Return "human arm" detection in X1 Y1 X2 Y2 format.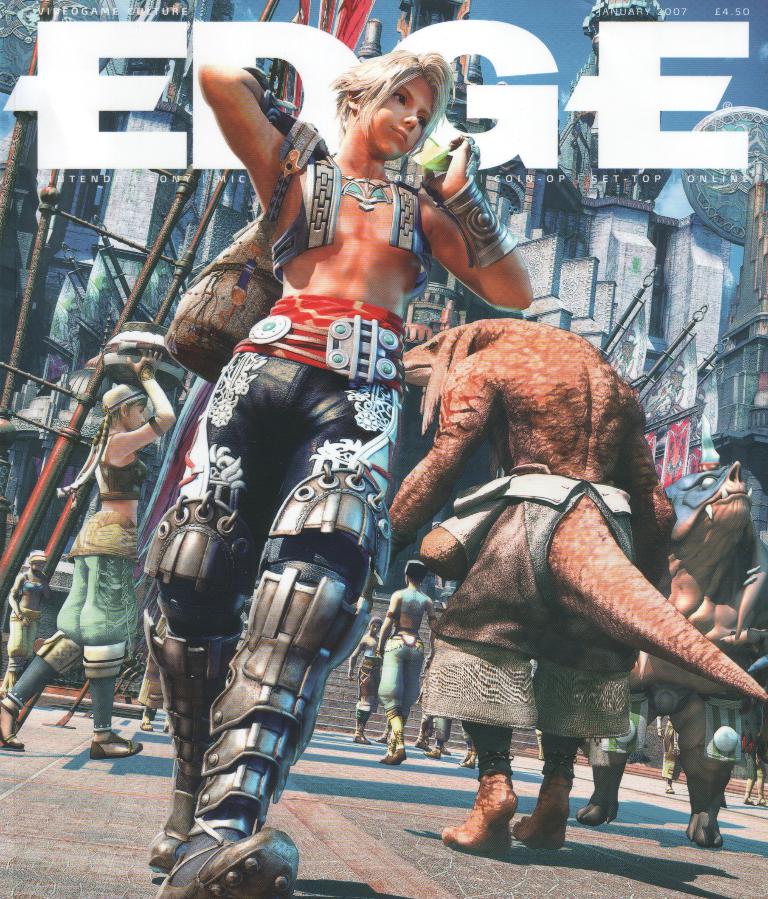
373 587 405 659.
